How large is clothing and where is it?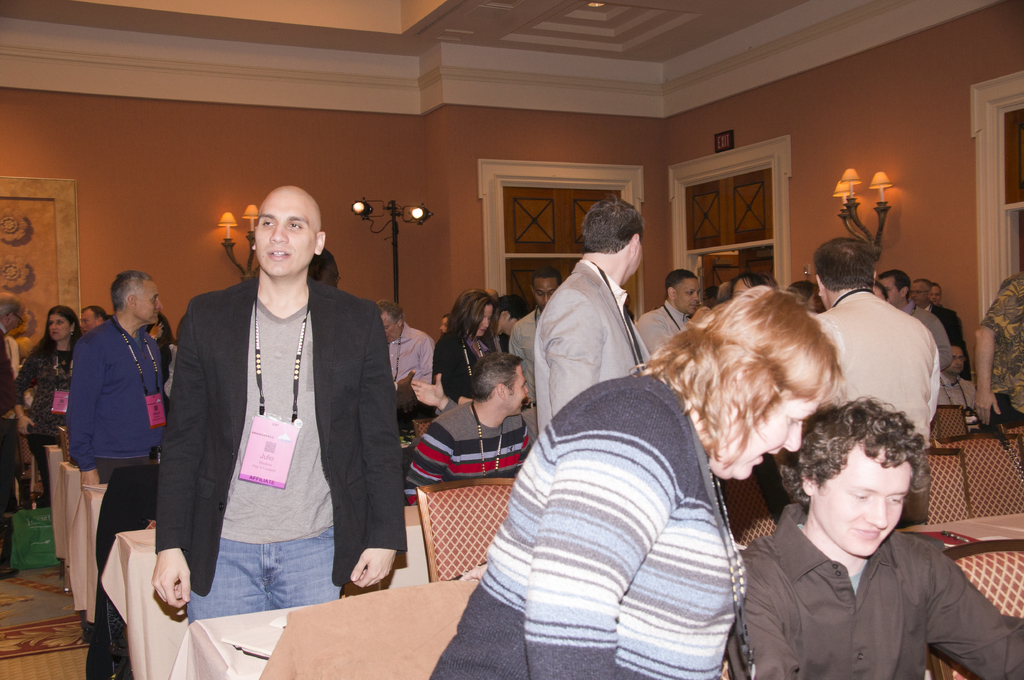
Bounding box: [x1=819, y1=285, x2=934, y2=459].
